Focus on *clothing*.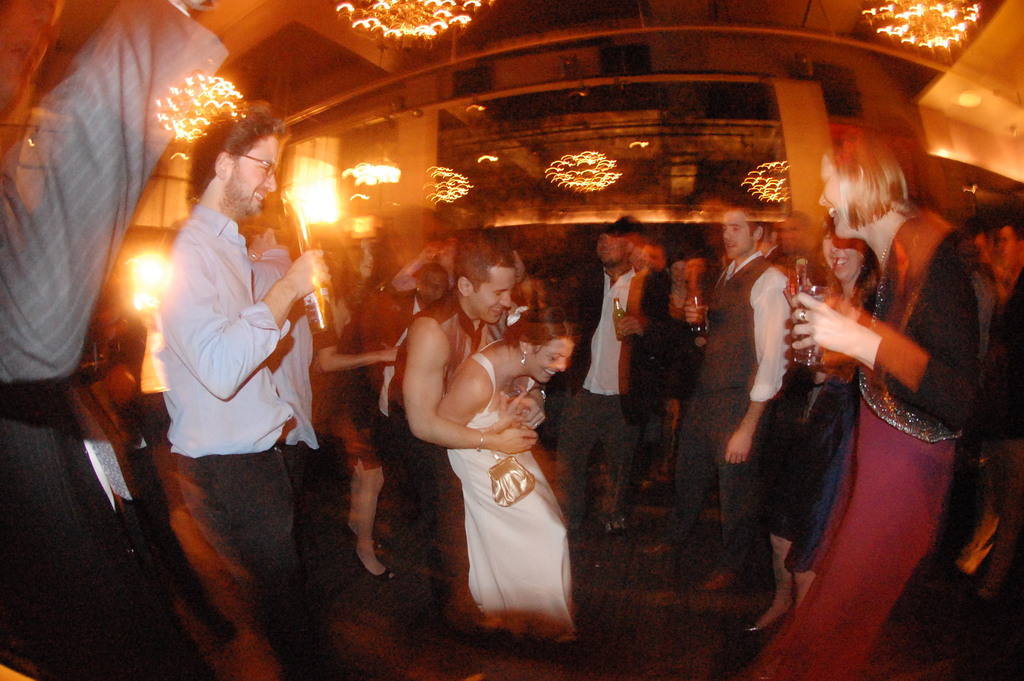
Focused at 444/349/575/643.
